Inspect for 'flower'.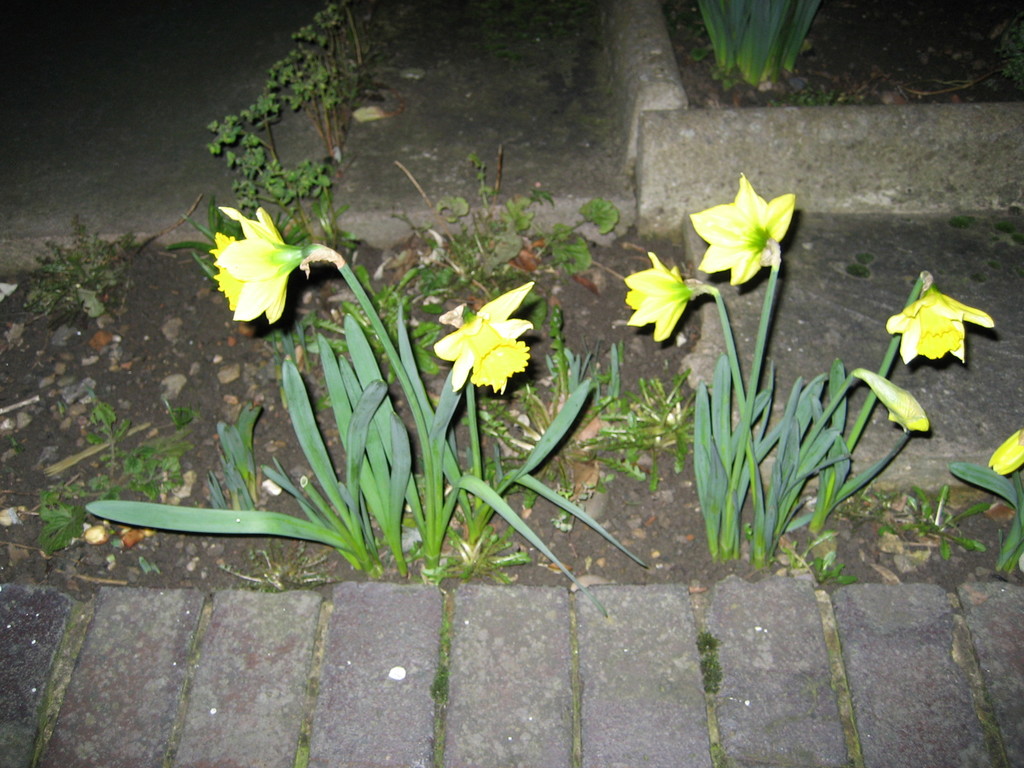
Inspection: Rect(856, 367, 931, 435).
